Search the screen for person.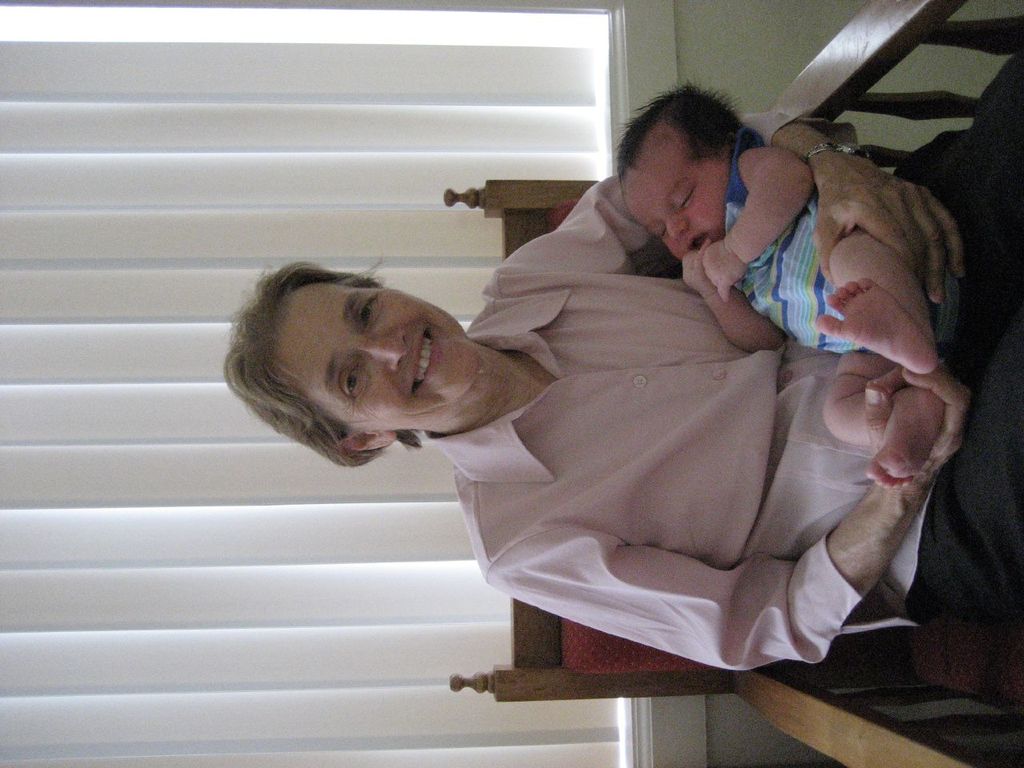
Found at bbox=(155, 128, 961, 710).
